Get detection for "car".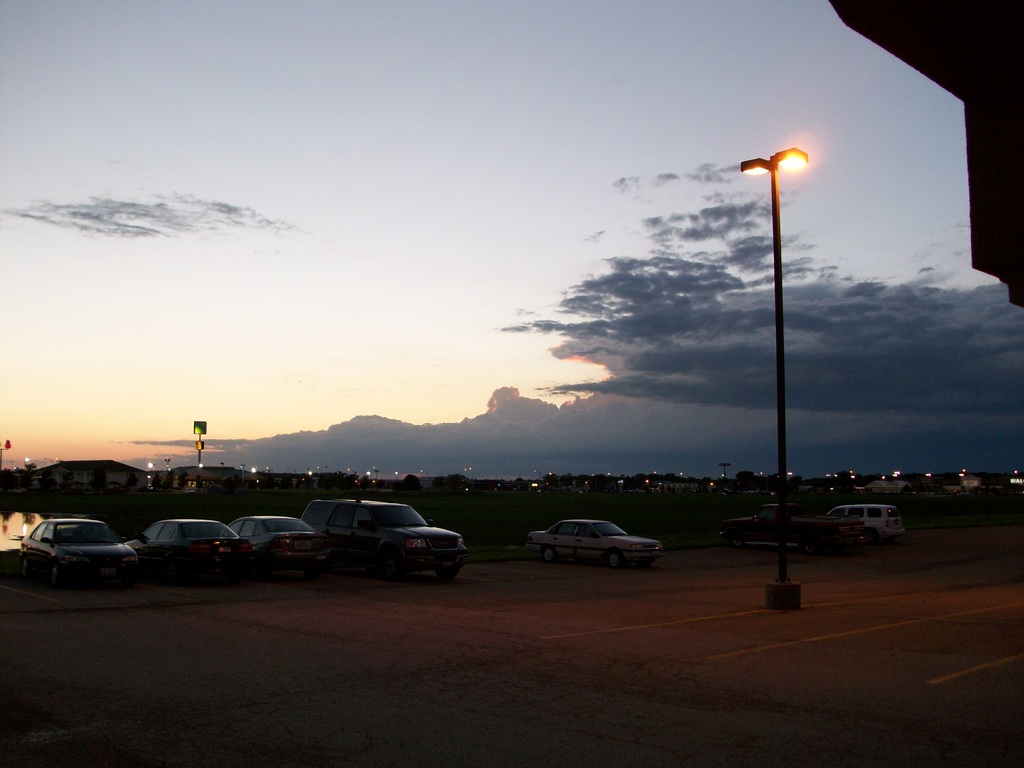
Detection: <region>20, 518, 138, 587</region>.
